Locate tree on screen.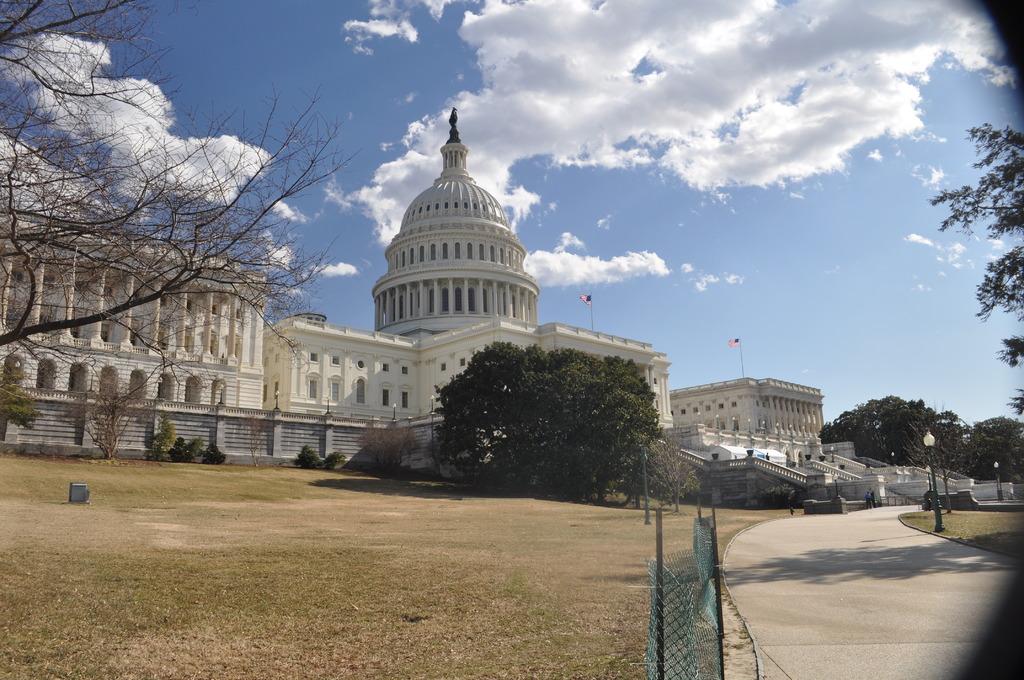
On screen at 363/420/417/474.
